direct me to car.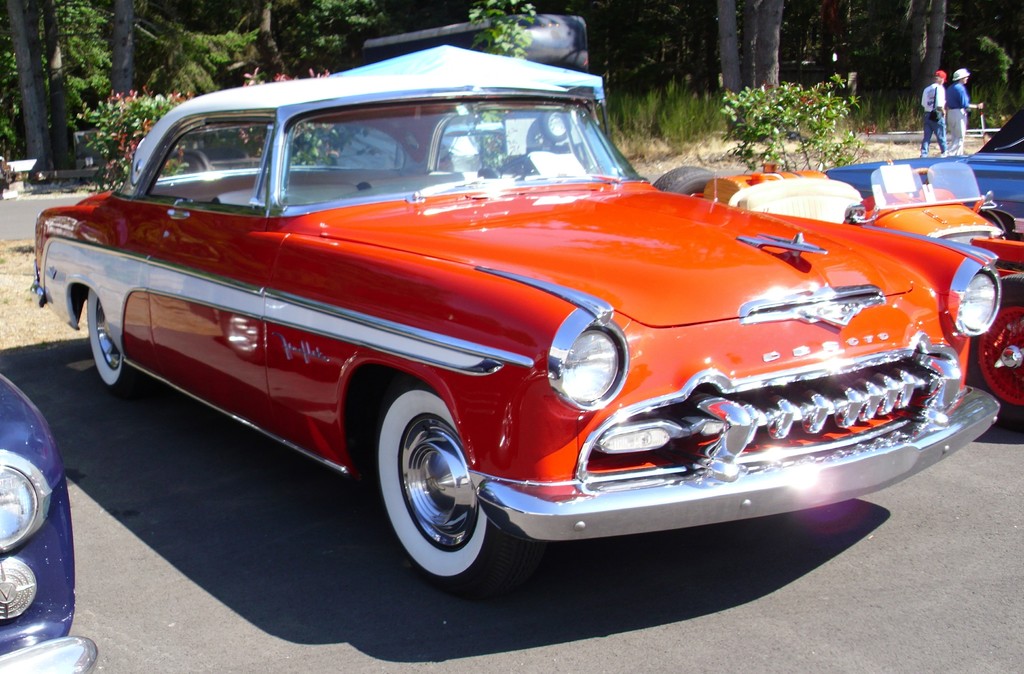
Direction: {"left": 668, "top": 134, "right": 1023, "bottom": 413}.
